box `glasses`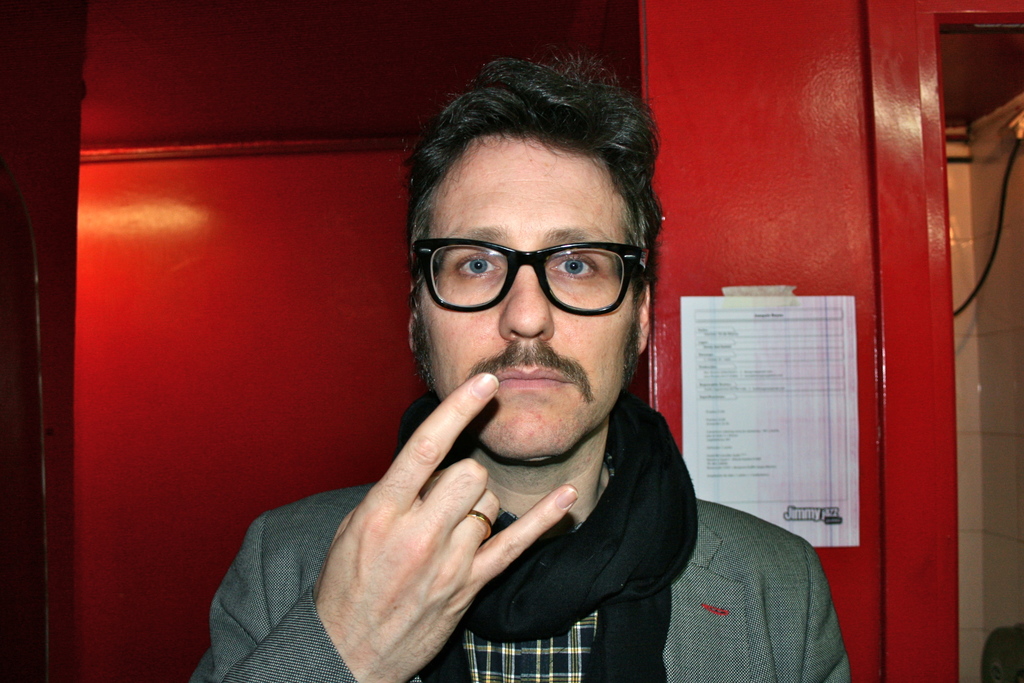
left=415, top=234, right=660, bottom=320
